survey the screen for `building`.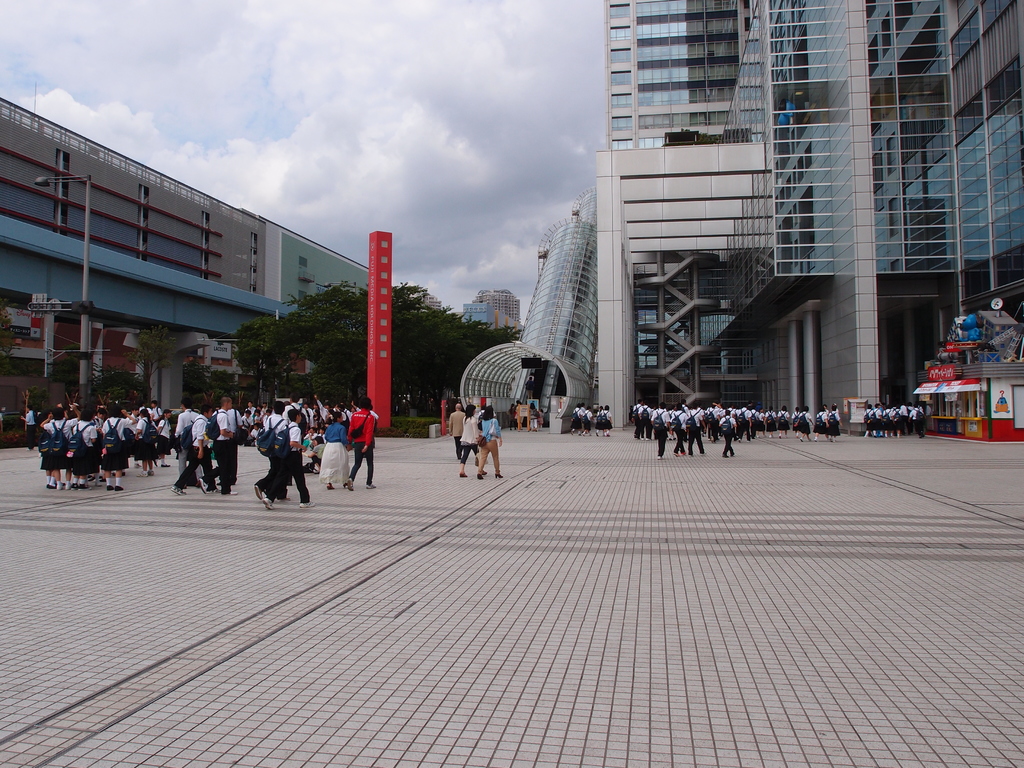
Survey found: 411/286/445/314.
